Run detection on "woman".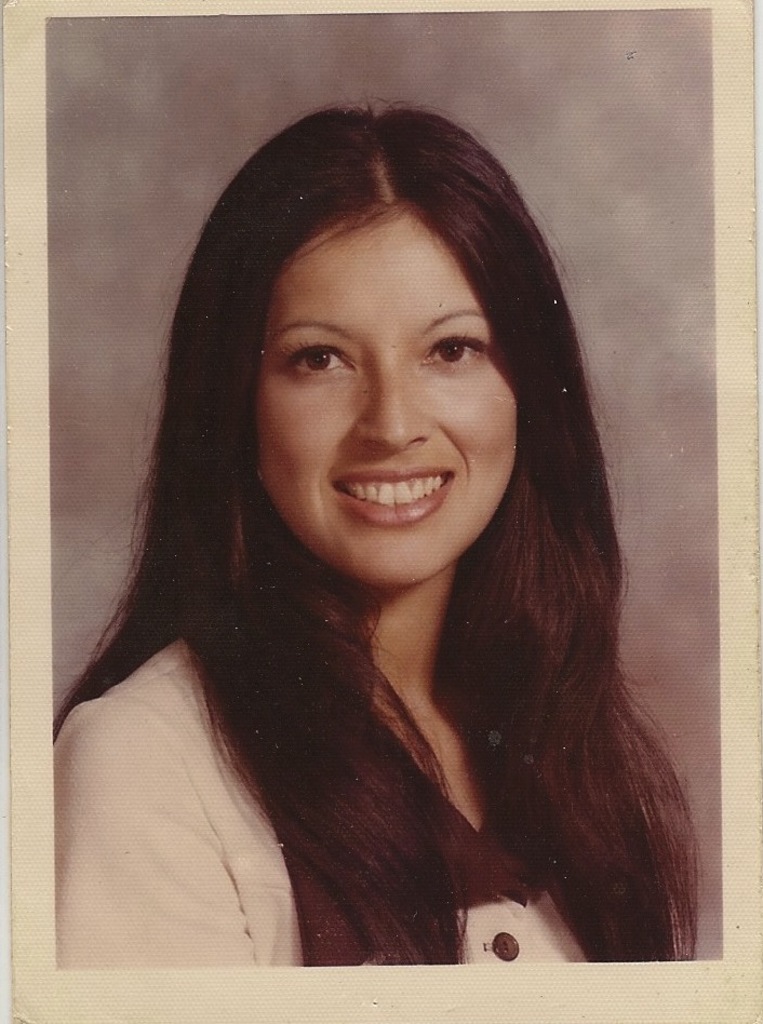
Result: 50 80 733 993.
